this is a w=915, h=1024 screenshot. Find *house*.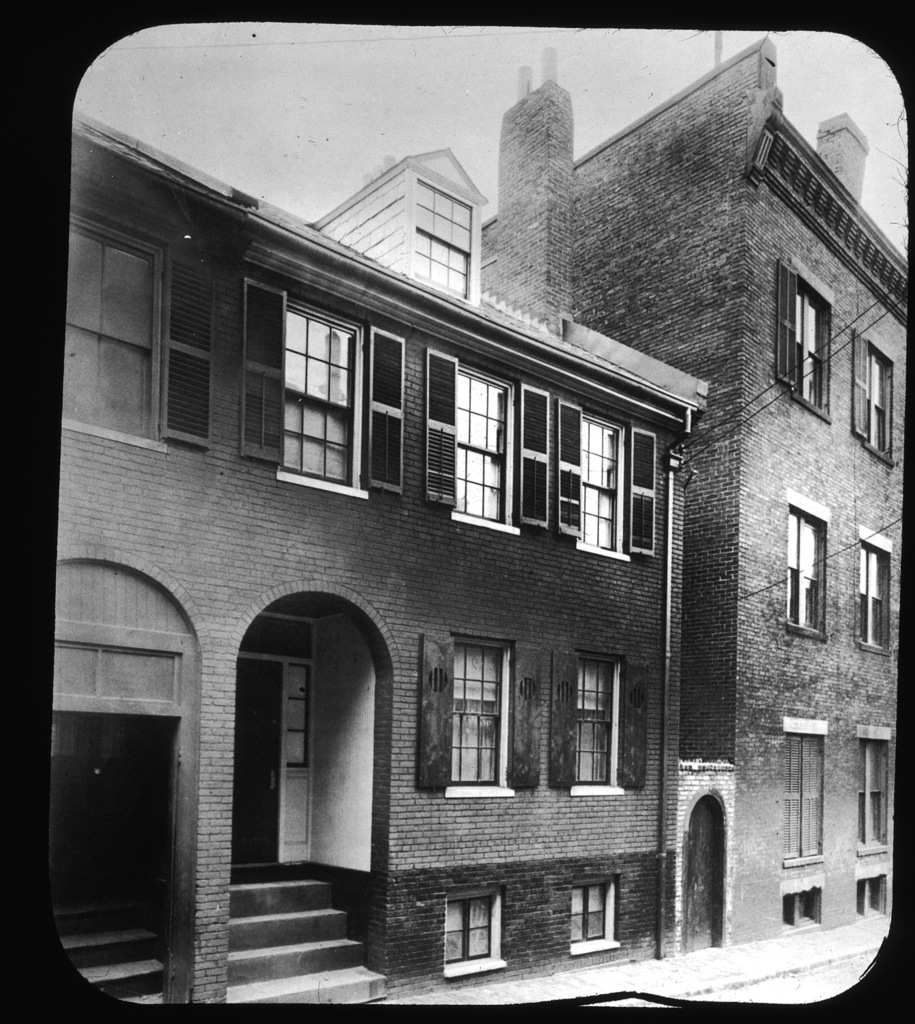
Bounding box: {"left": 27, "top": 33, "right": 903, "bottom": 1006}.
